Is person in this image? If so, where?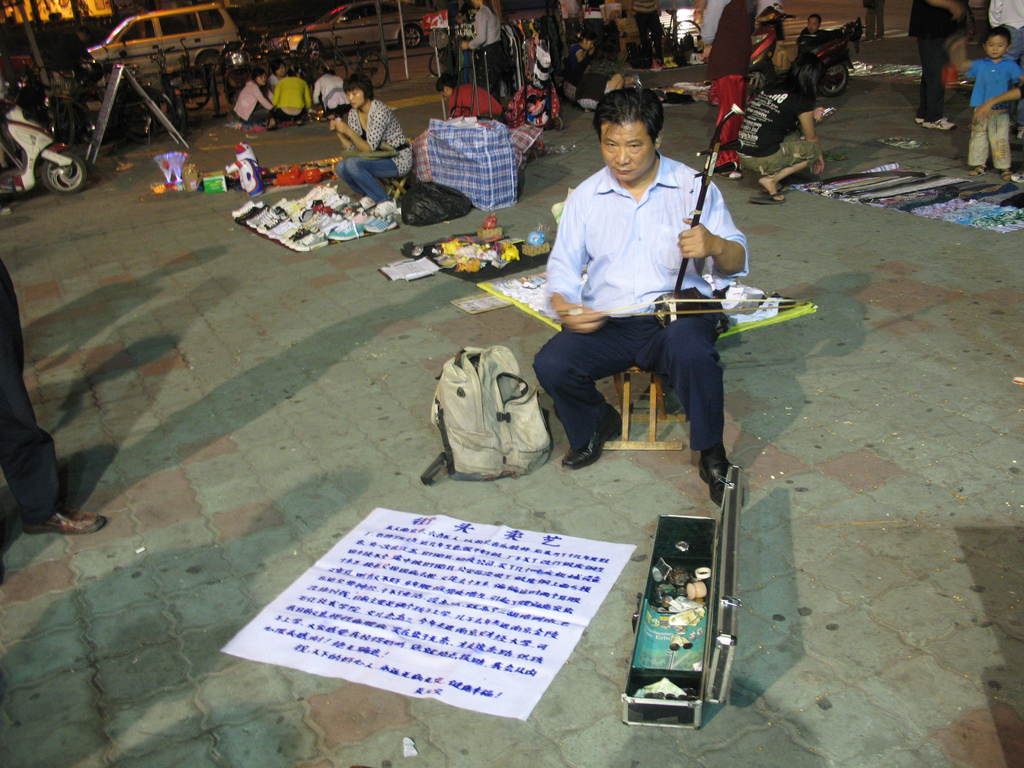
Yes, at Rect(908, 0, 975, 131).
